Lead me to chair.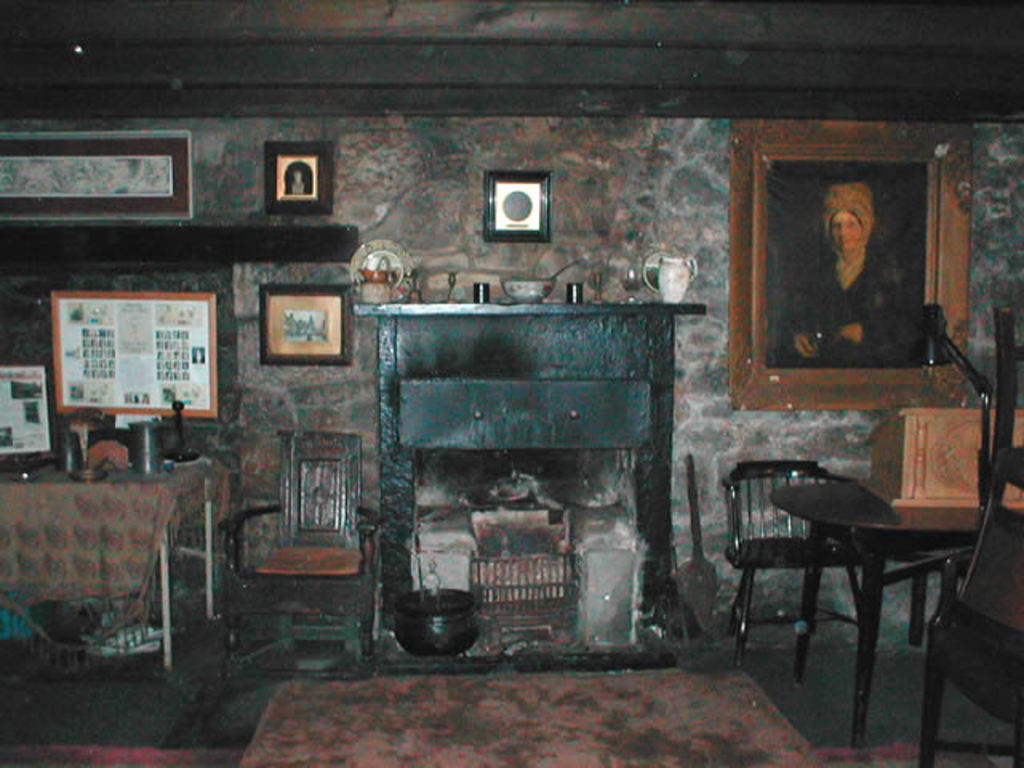
Lead to crop(208, 434, 382, 677).
